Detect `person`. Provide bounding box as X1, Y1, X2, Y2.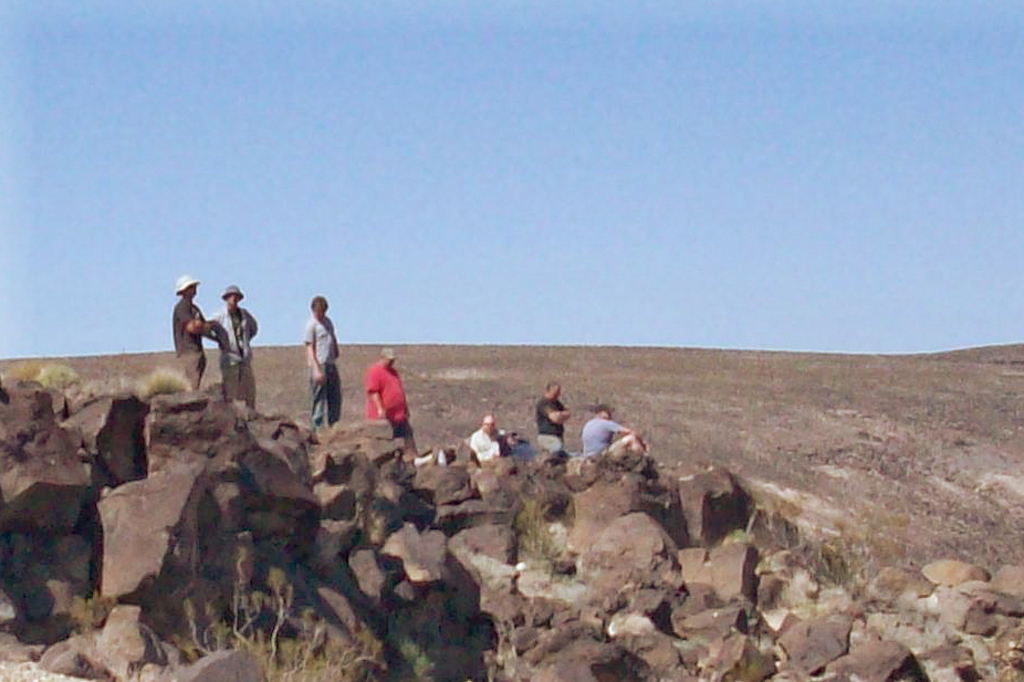
535, 381, 571, 455.
